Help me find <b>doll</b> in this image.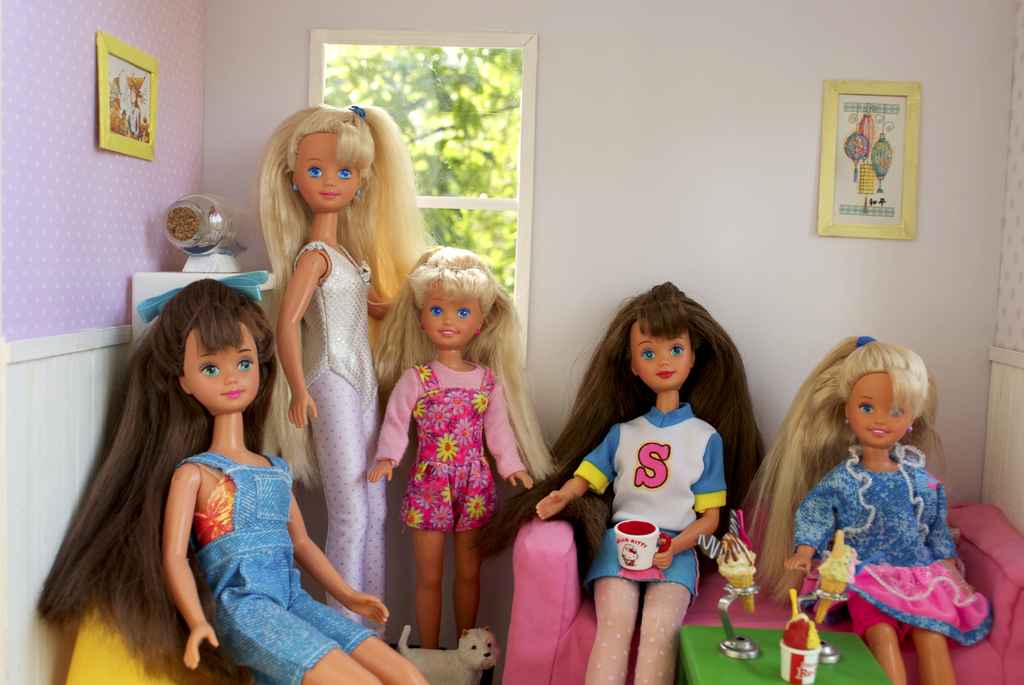
Found it: detection(355, 248, 547, 652).
